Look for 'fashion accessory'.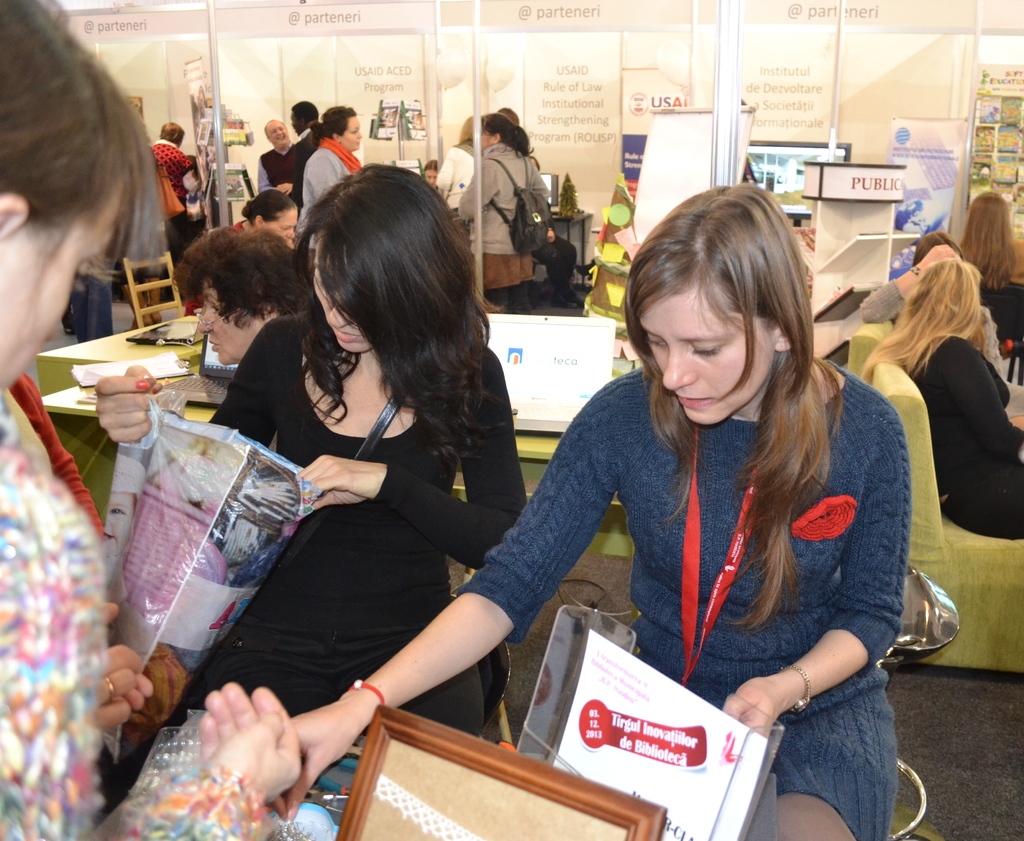
Found: box=[104, 671, 115, 697].
